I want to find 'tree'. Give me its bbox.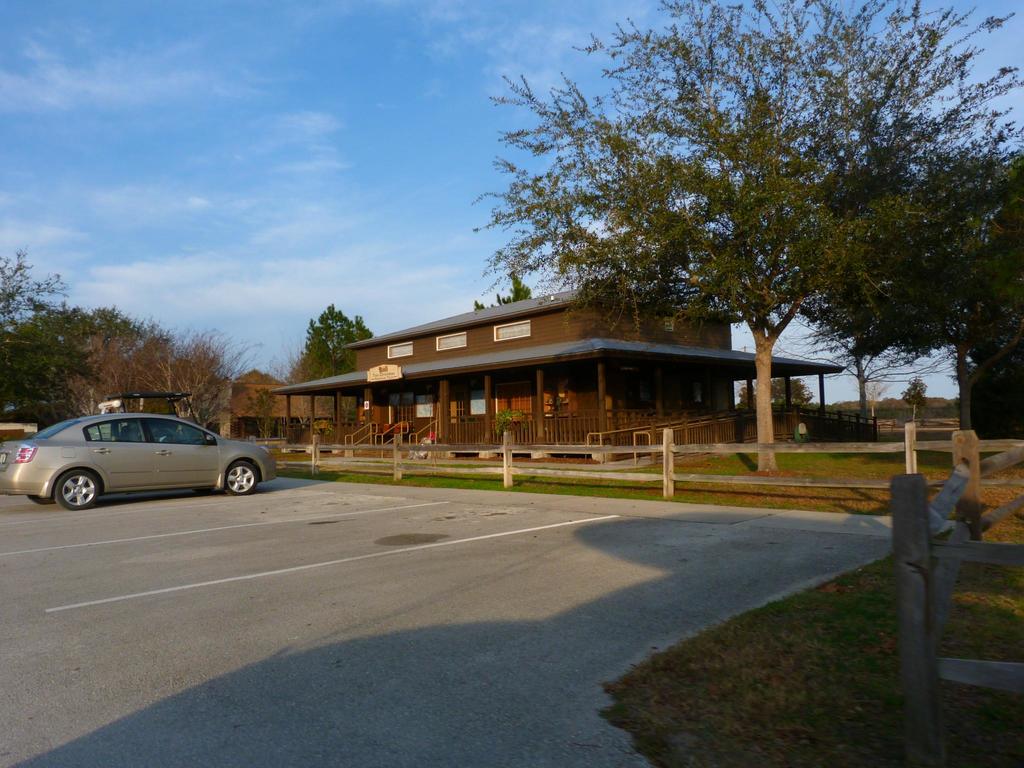
bbox=(471, 0, 1023, 472).
